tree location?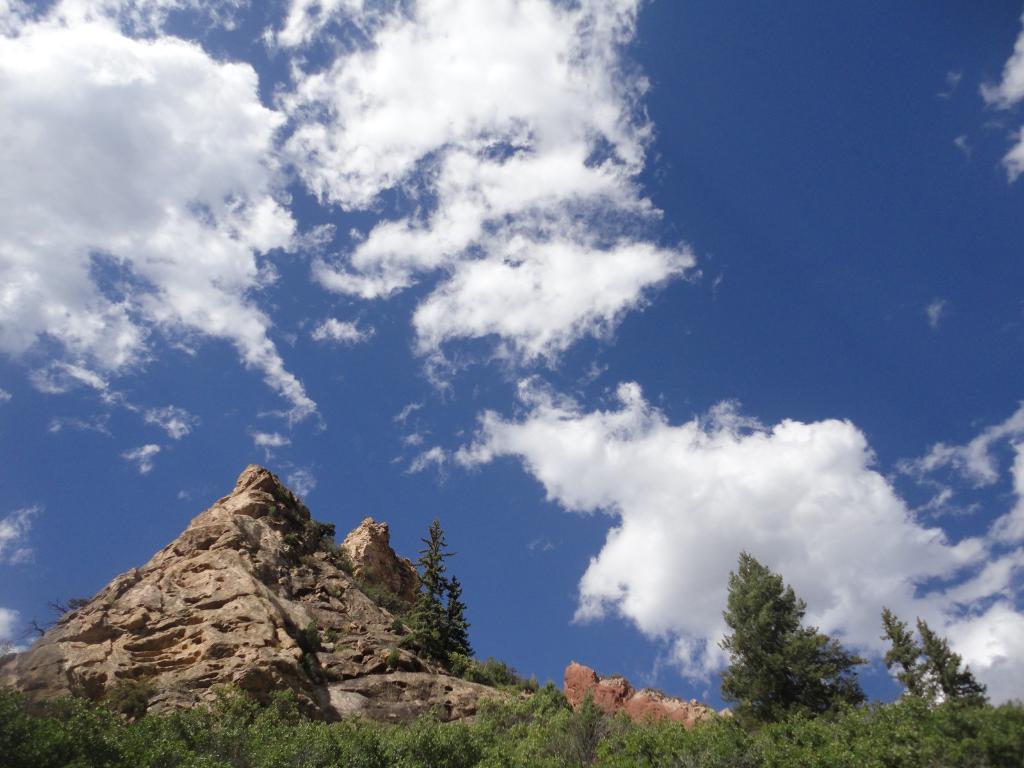
{"x1": 451, "y1": 584, "x2": 474, "y2": 657}
